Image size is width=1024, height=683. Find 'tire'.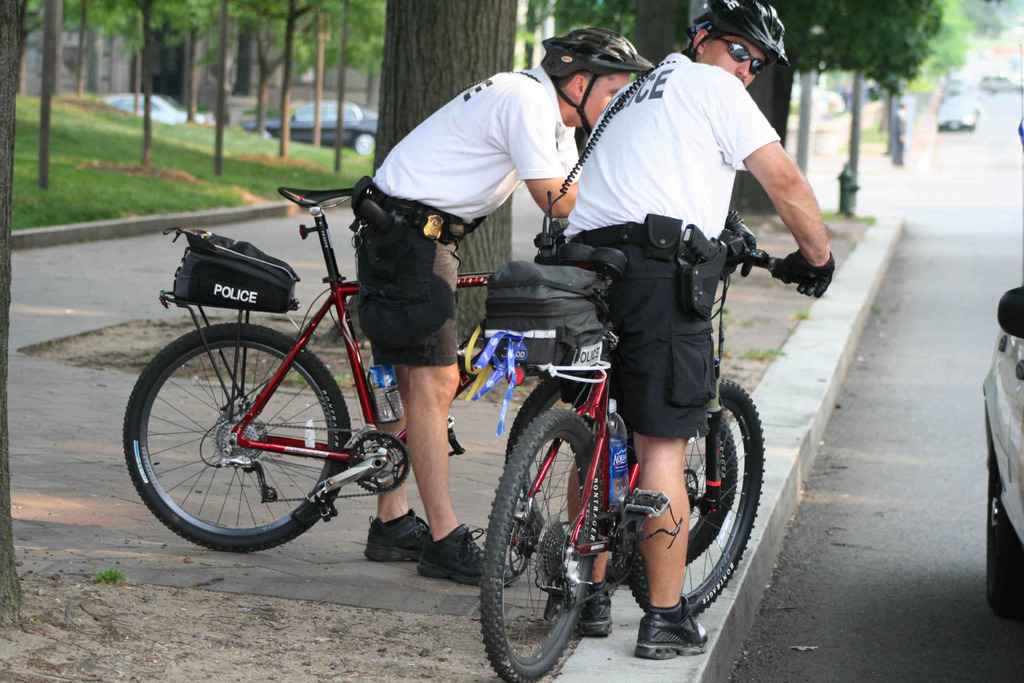
l=627, t=378, r=764, b=614.
